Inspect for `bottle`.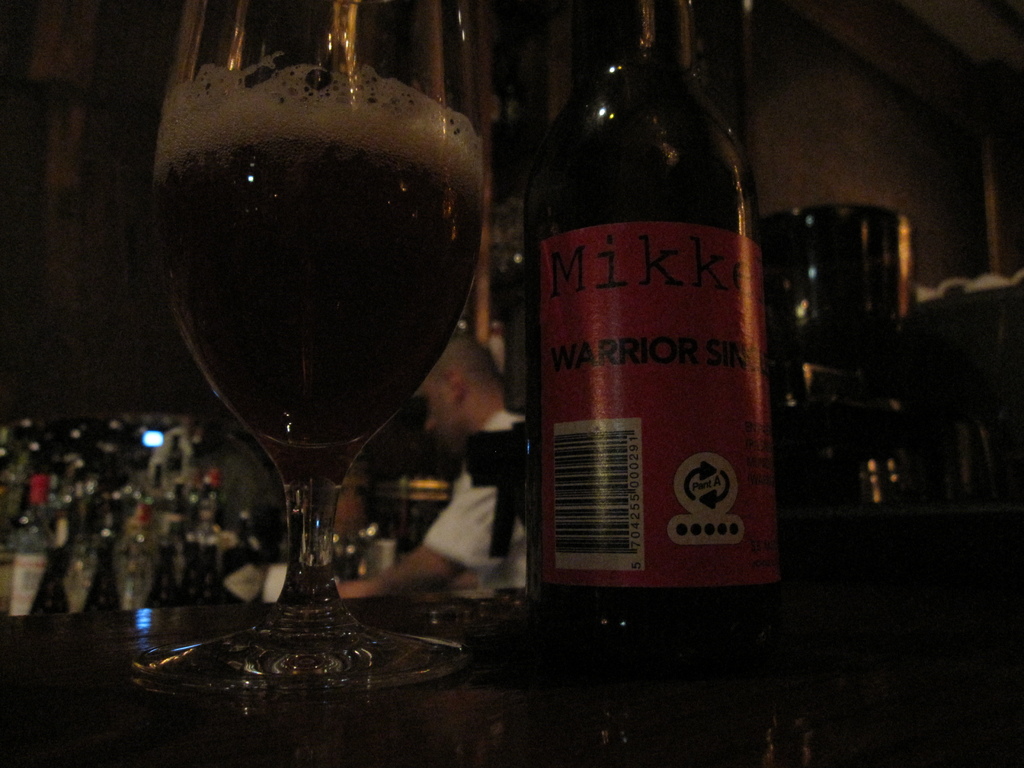
Inspection: l=0, t=468, r=60, b=634.
